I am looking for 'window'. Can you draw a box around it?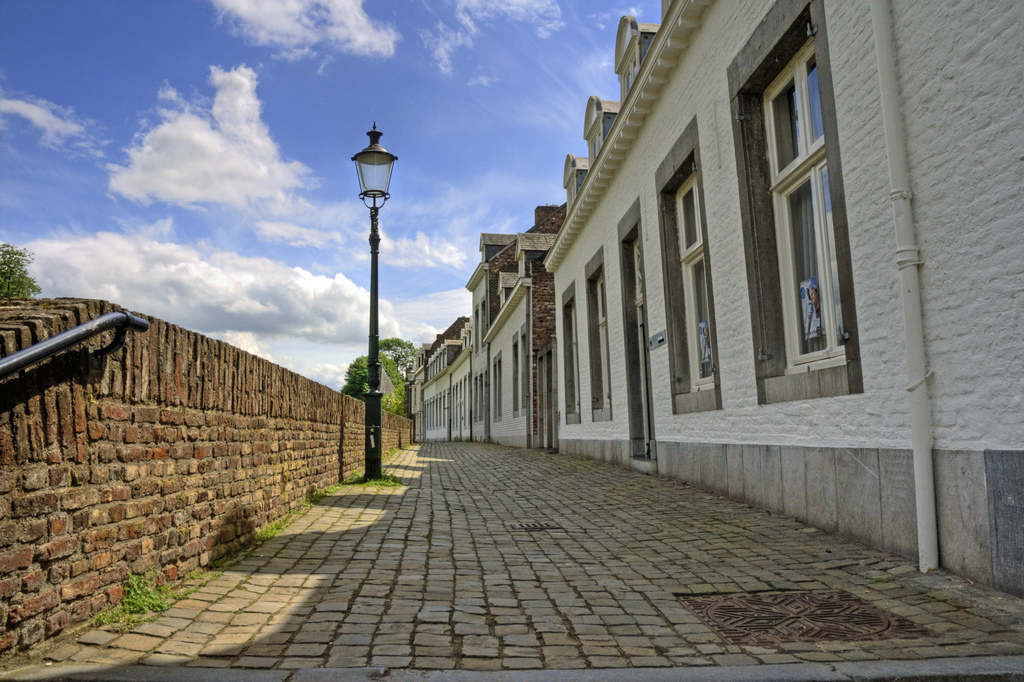
Sure, the bounding box is locate(579, 252, 620, 419).
